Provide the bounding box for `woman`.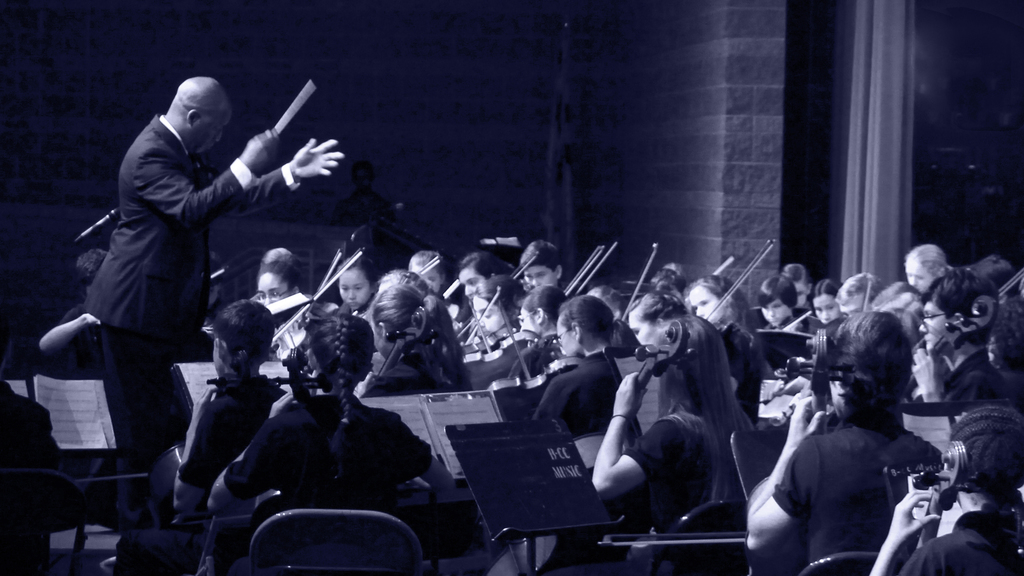
(754,274,805,337).
